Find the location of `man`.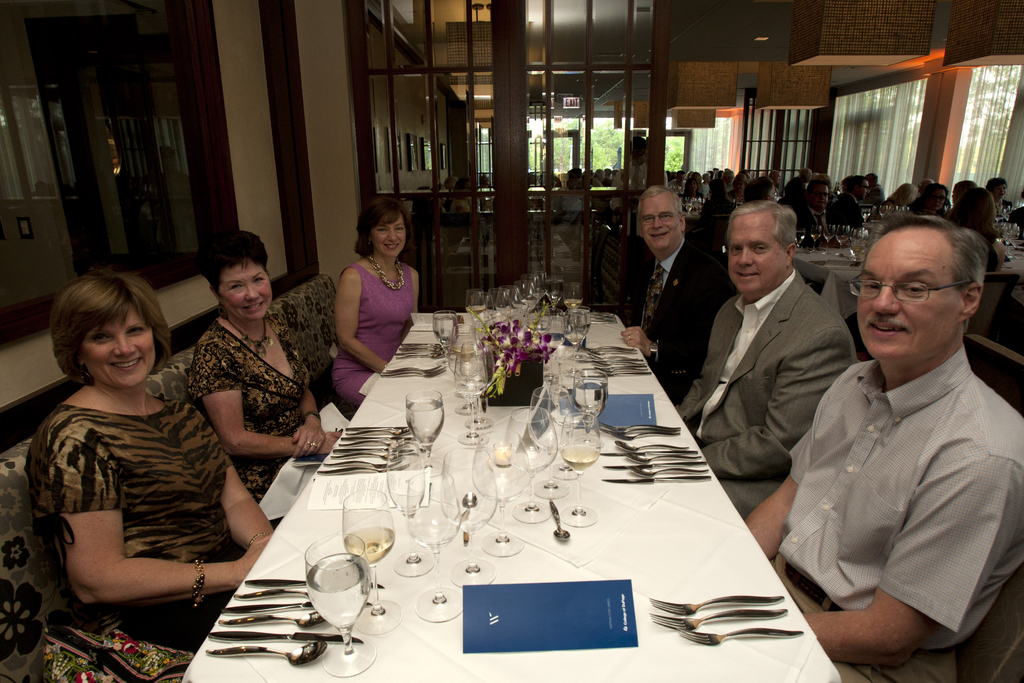
Location: {"x1": 783, "y1": 161, "x2": 1023, "y2": 682}.
